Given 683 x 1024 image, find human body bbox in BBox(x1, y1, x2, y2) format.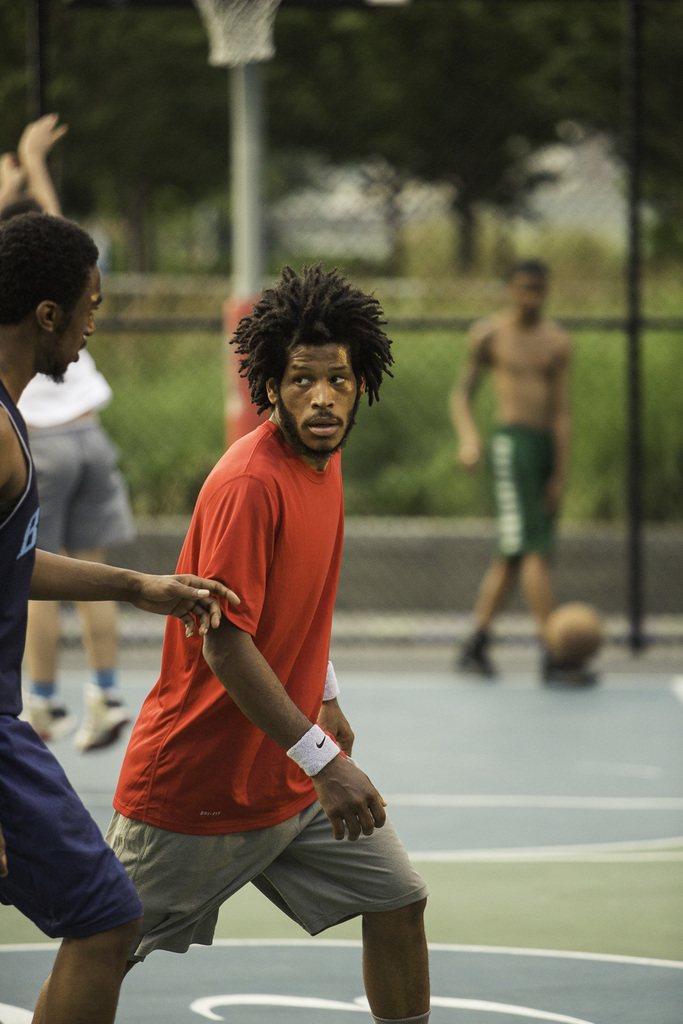
BBox(447, 307, 604, 687).
